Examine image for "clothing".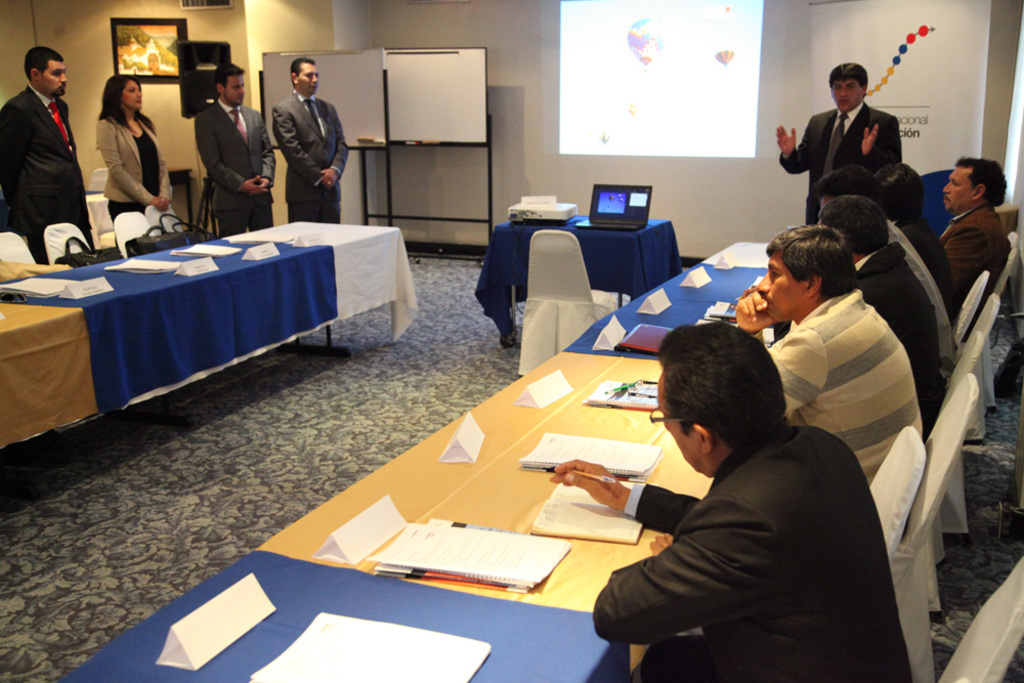
Examination result: [x1=195, y1=98, x2=279, y2=241].
